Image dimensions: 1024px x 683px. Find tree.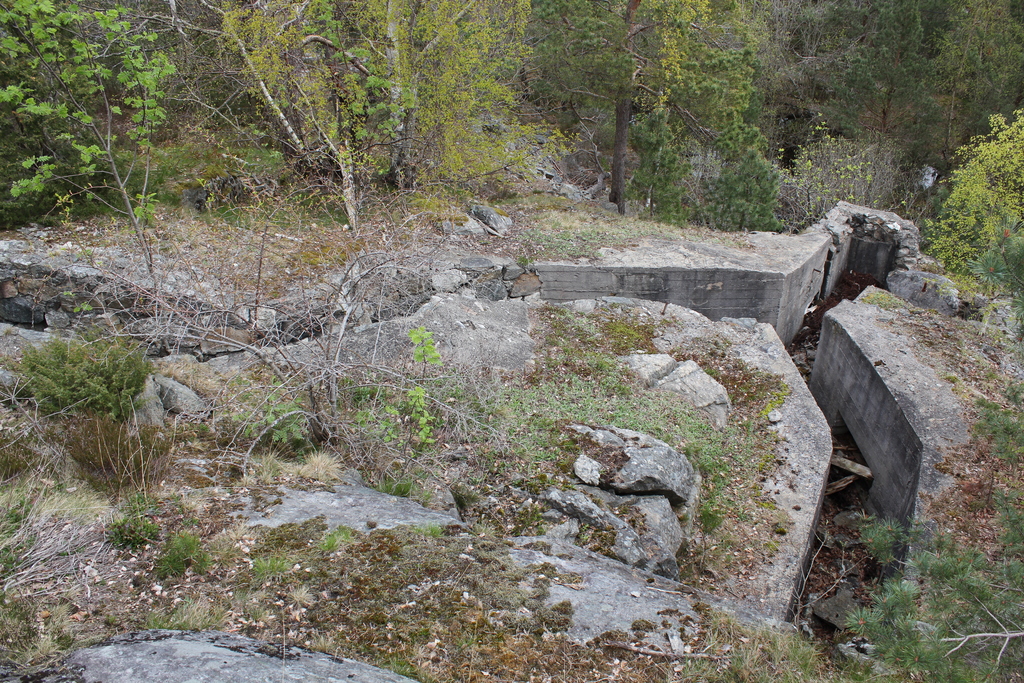
330:0:486:179.
